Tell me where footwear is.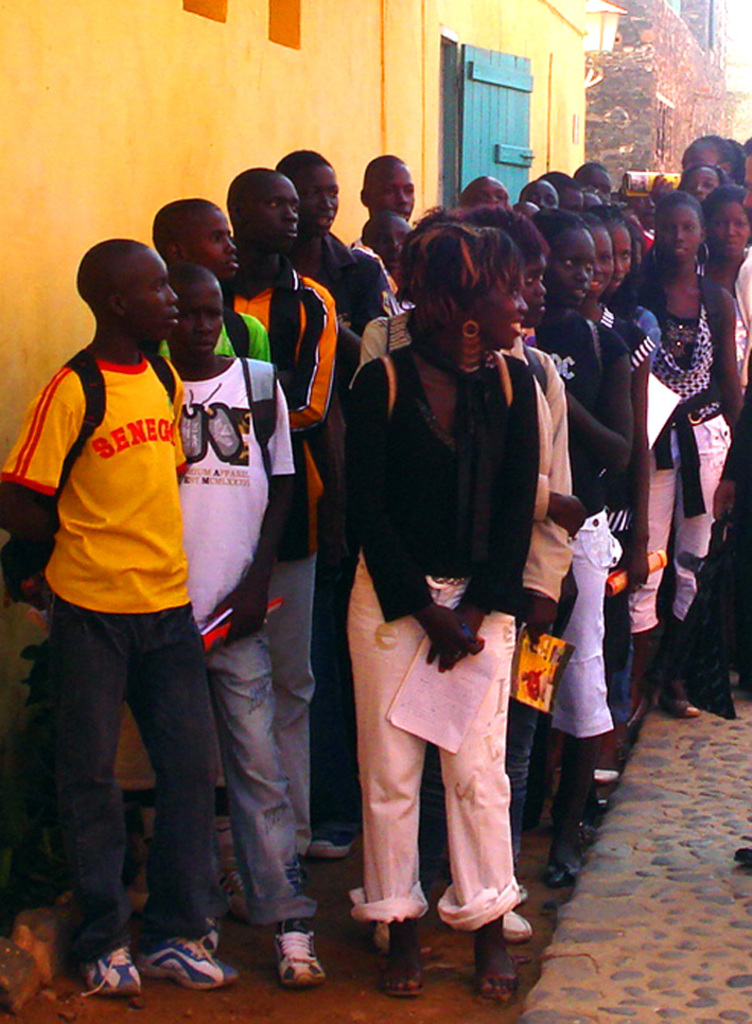
footwear is at 473,904,513,1004.
